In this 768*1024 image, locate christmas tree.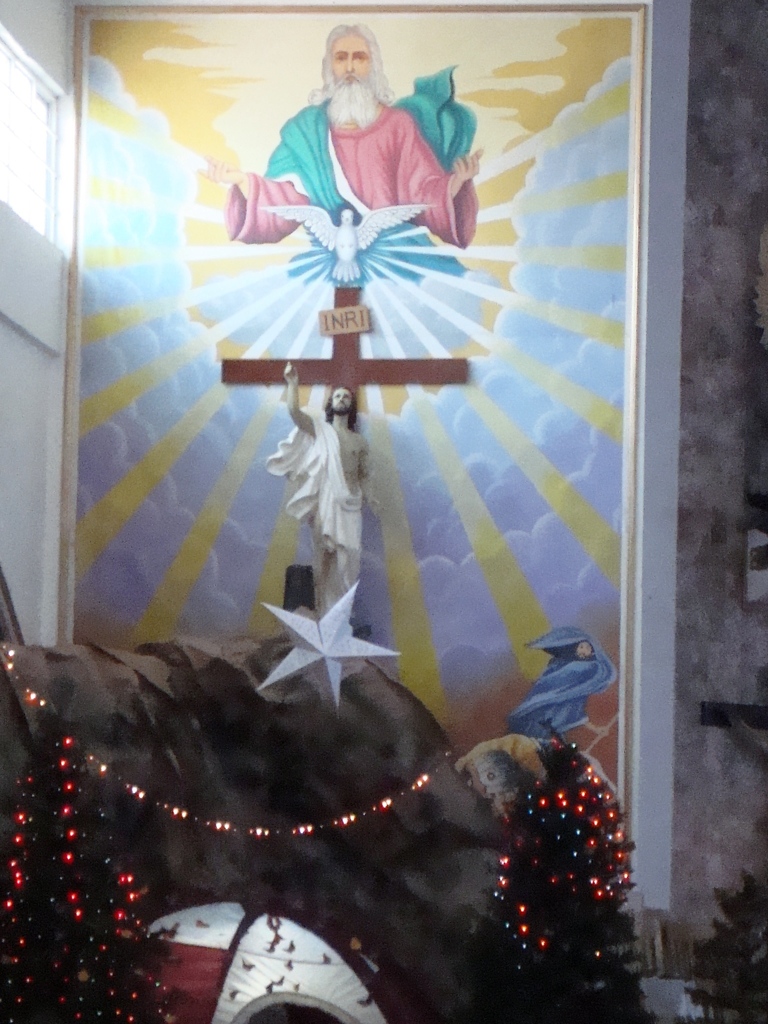
Bounding box: [left=0, top=712, right=196, bottom=1022].
